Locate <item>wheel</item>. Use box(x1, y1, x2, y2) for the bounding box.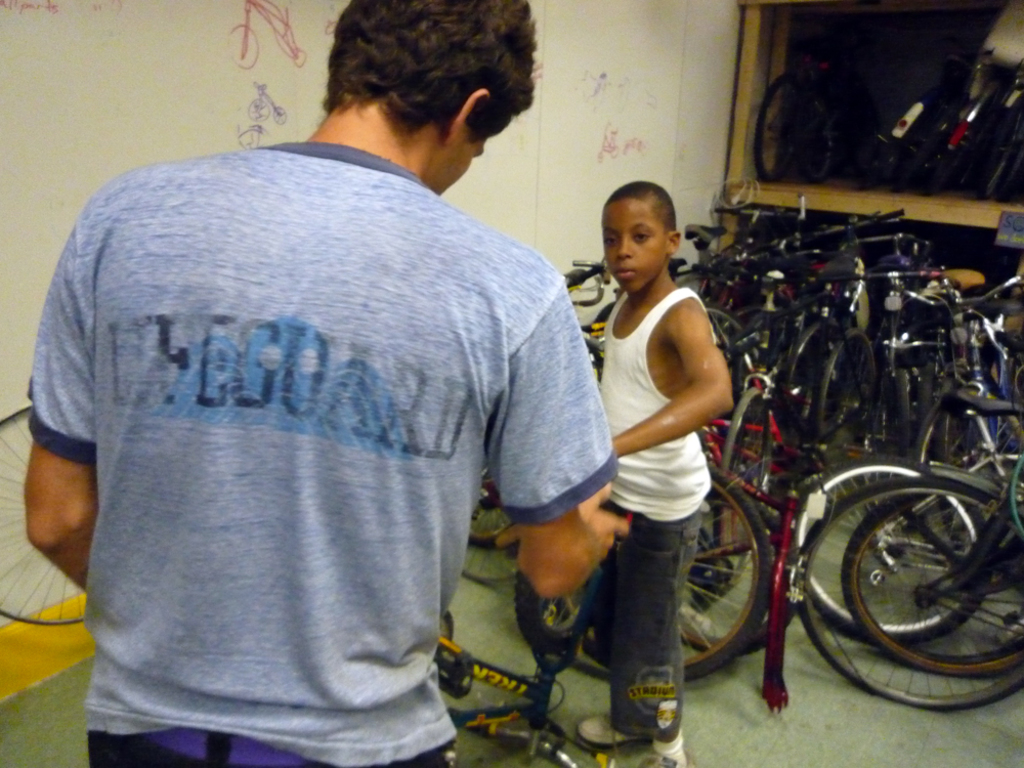
box(585, 455, 770, 685).
